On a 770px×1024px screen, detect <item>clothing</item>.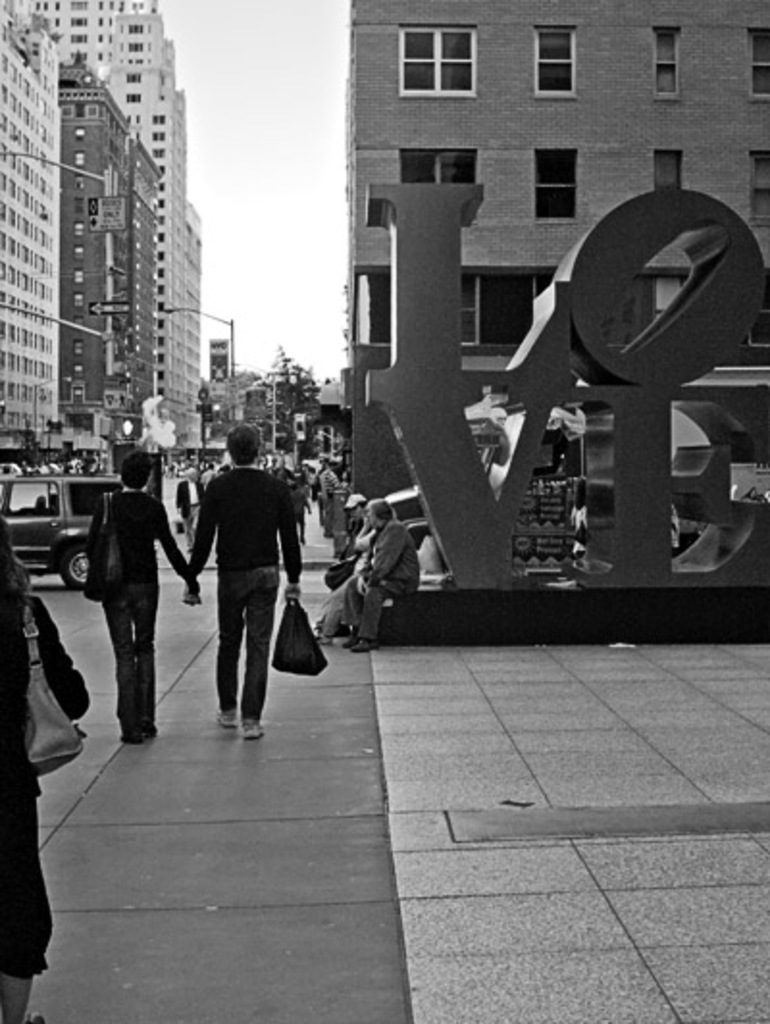
[181,464,302,722].
